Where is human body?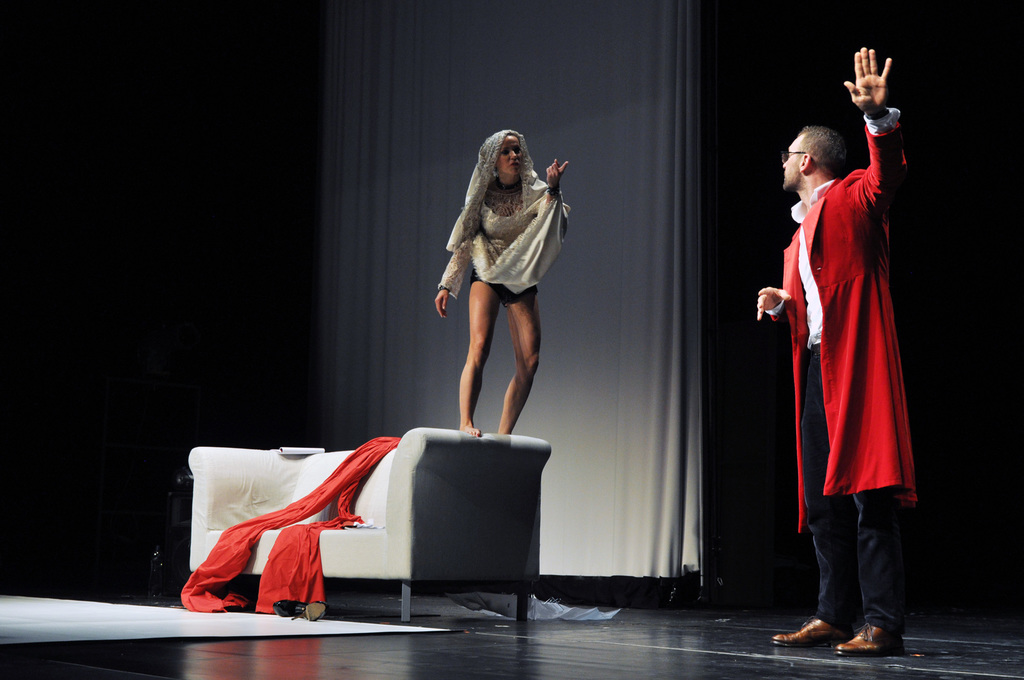
(444, 122, 572, 454).
